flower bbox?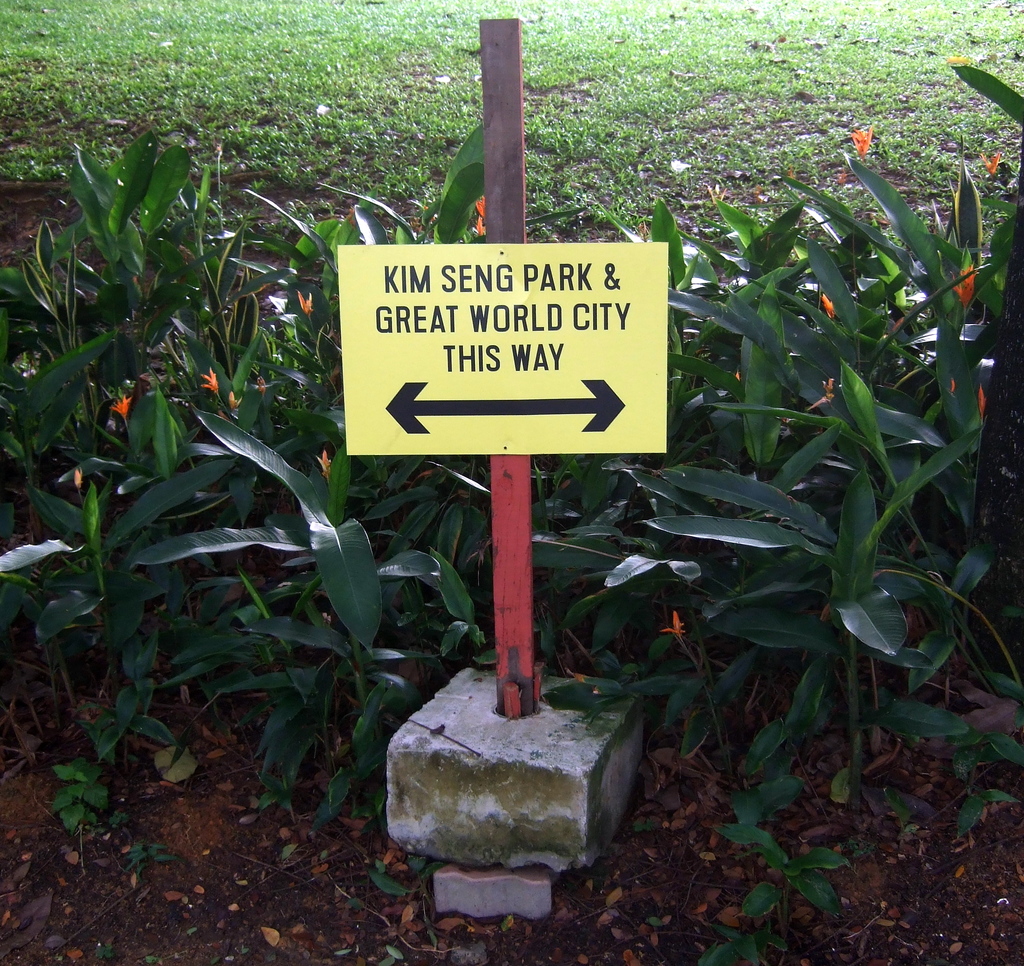
(112,397,131,420)
